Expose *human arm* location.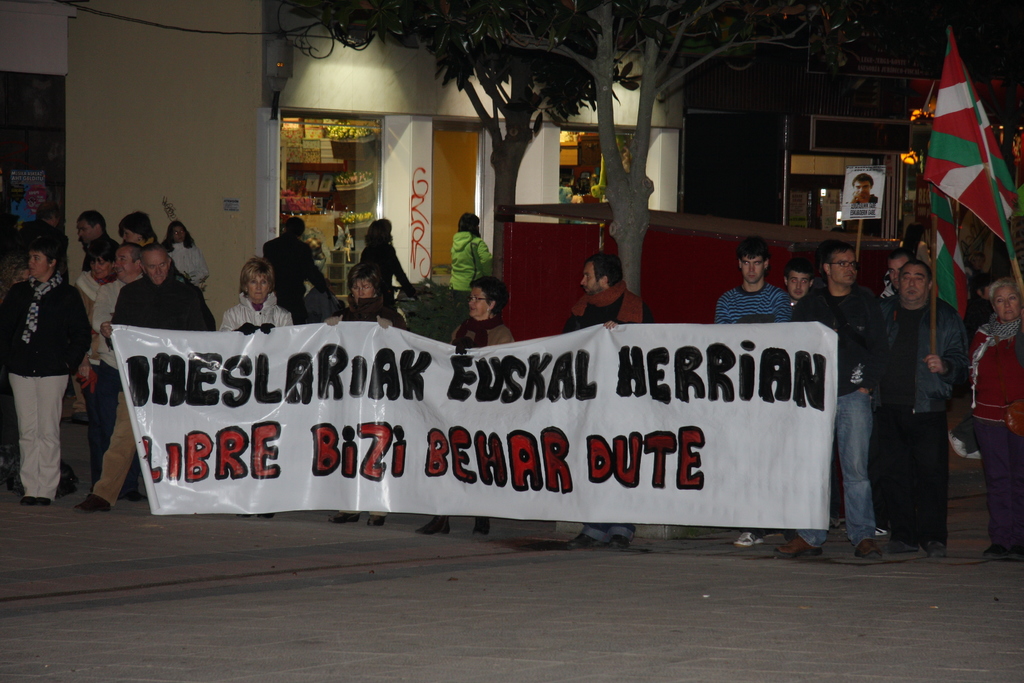
Exposed at (748, 293, 804, 329).
